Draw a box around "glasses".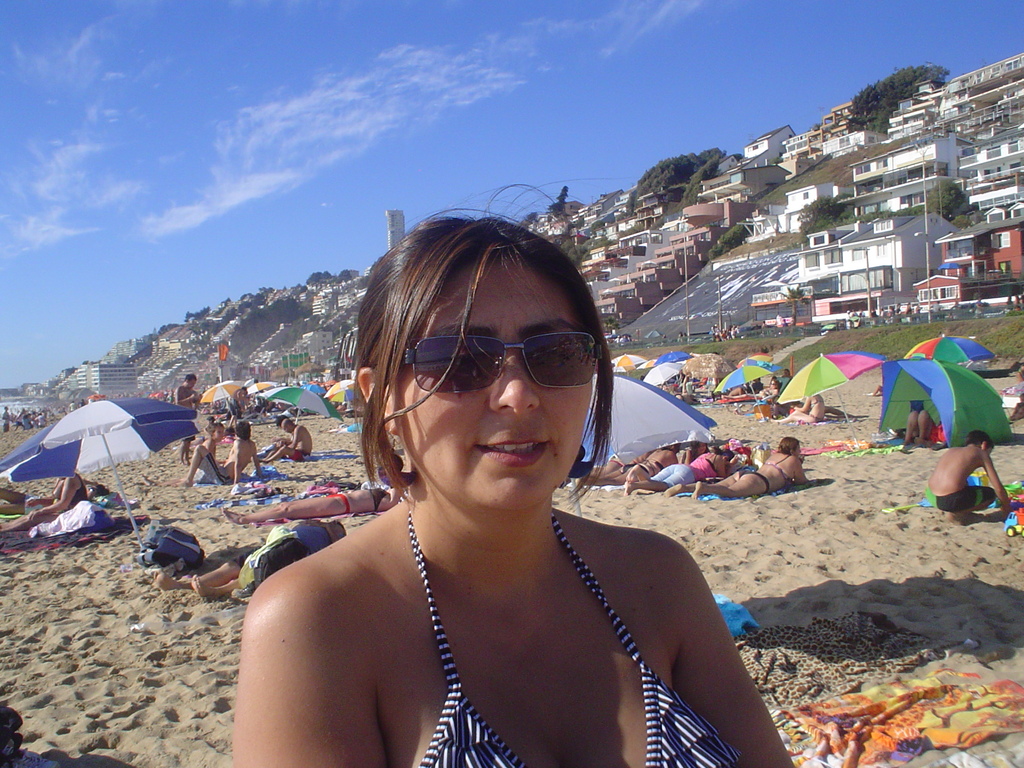
rect(407, 340, 594, 405).
